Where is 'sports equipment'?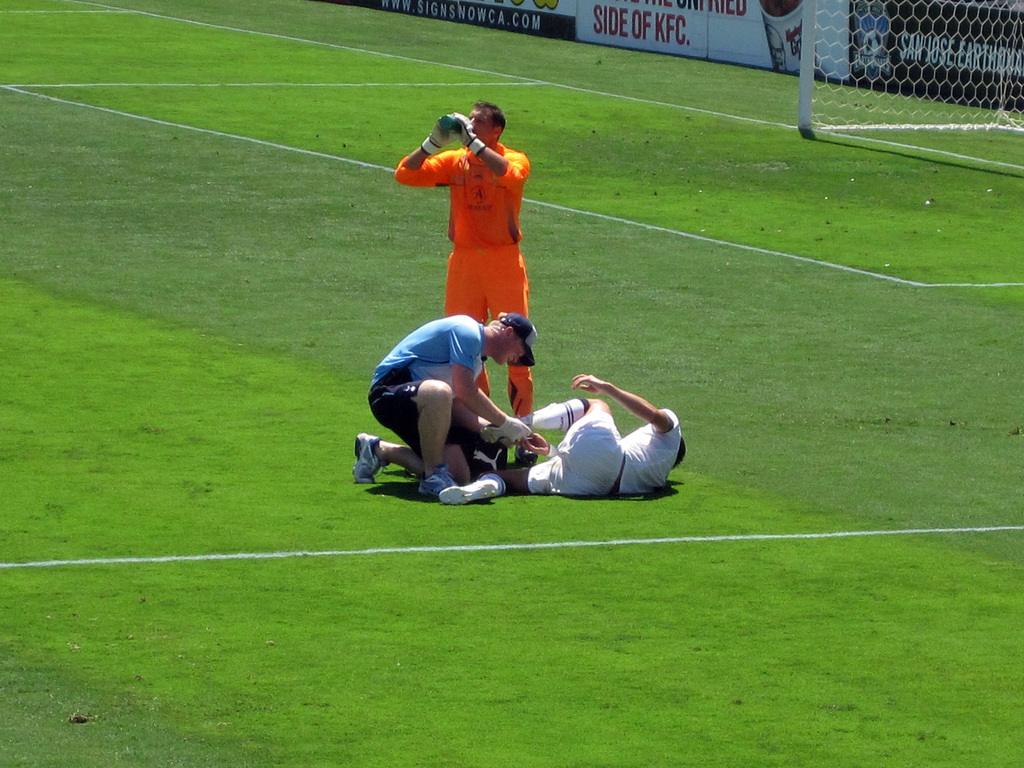
bbox(436, 482, 498, 507).
